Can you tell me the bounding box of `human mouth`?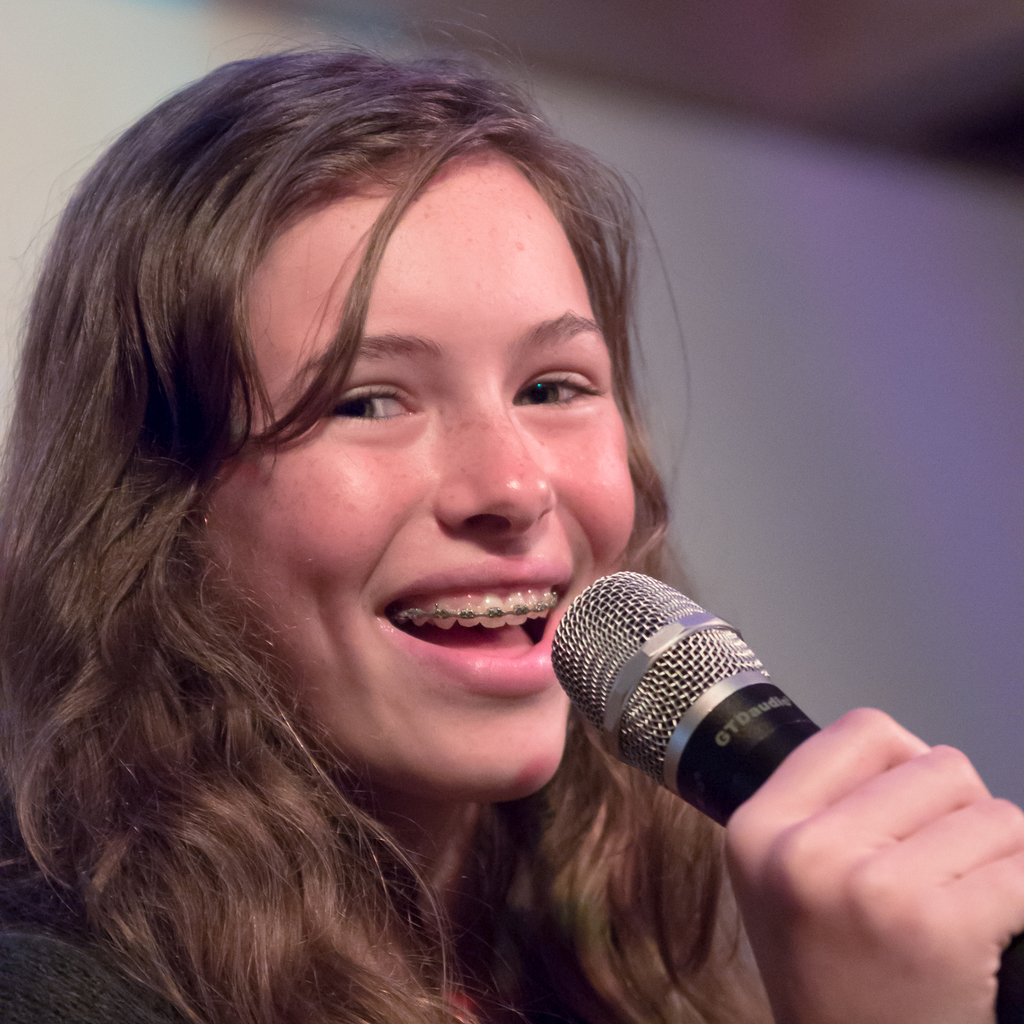
(373, 557, 574, 700).
